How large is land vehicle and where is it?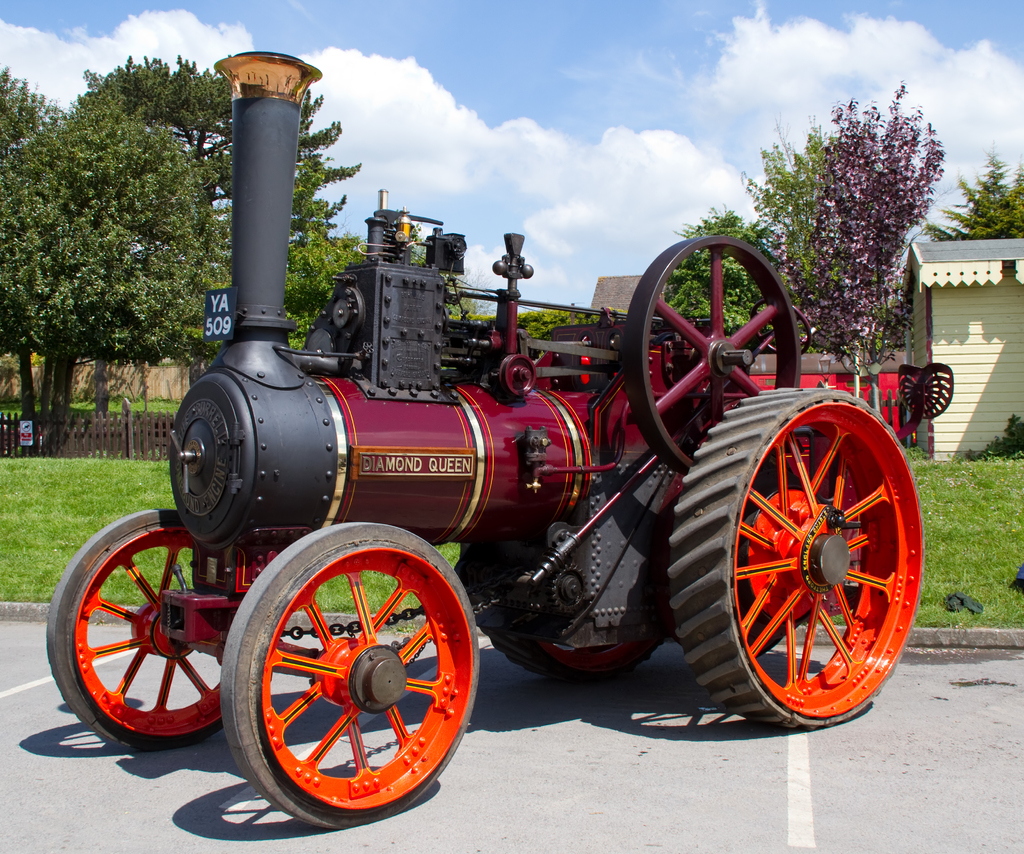
Bounding box: (left=57, top=162, right=952, bottom=806).
